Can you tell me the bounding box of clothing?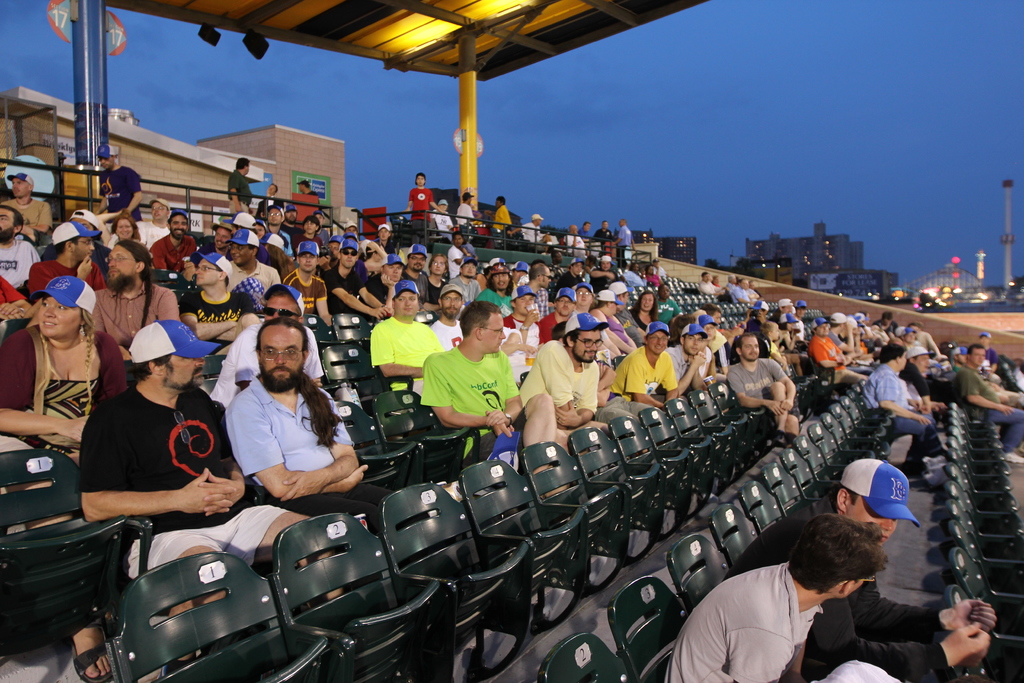
<box>402,165,433,227</box>.
